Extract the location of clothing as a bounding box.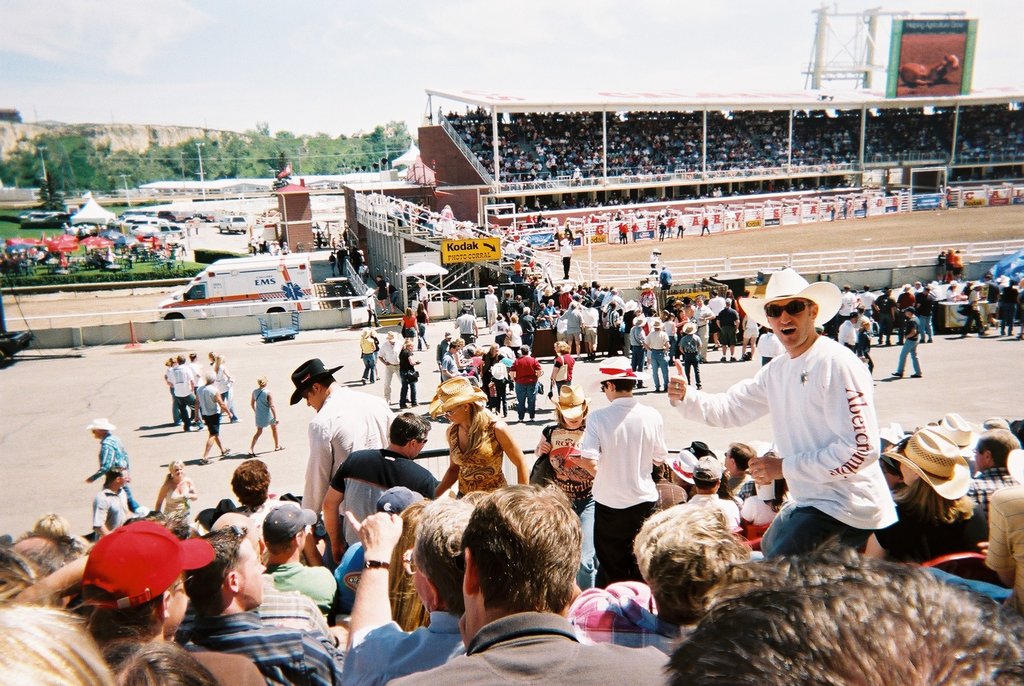
<bbox>209, 361, 224, 382</bbox>.
